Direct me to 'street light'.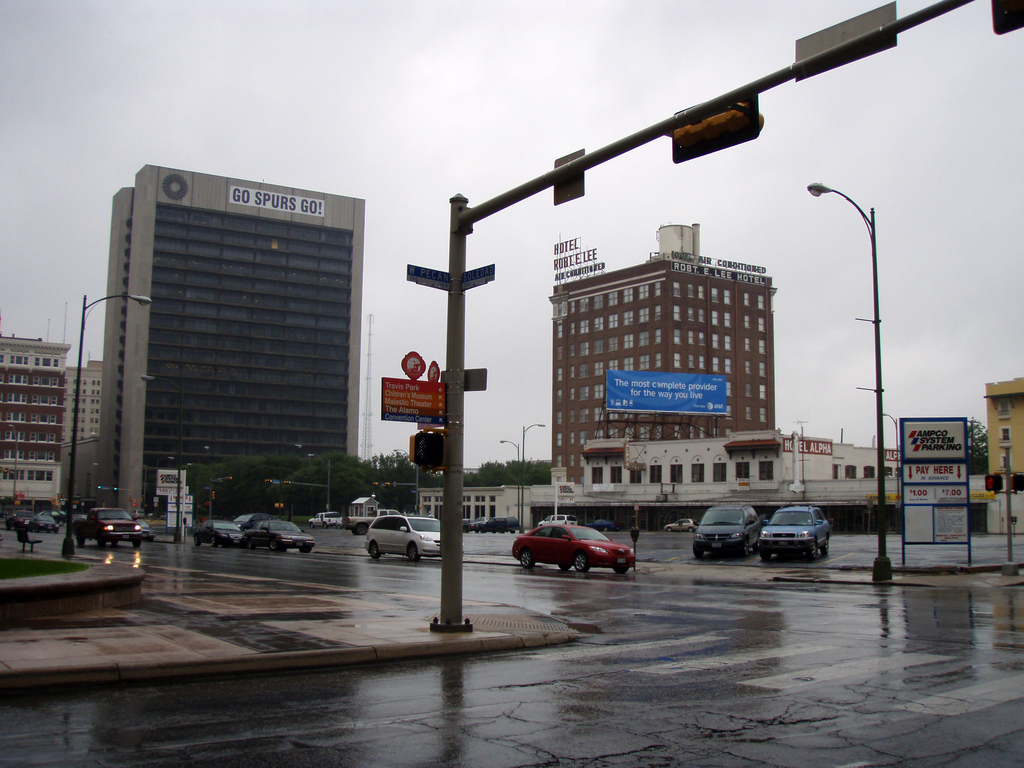
Direction: {"x1": 881, "y1": 412, "x2": 899, "y2": 534}.
